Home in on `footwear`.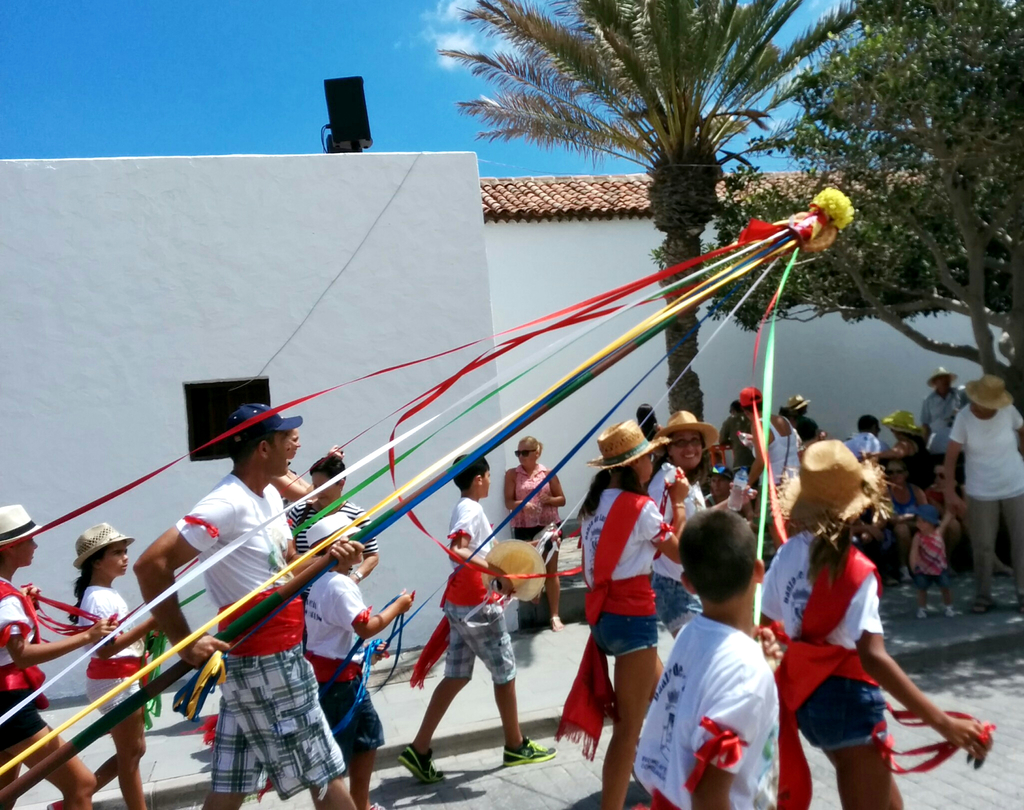
Homed in at 530, 586, 545, 604.
